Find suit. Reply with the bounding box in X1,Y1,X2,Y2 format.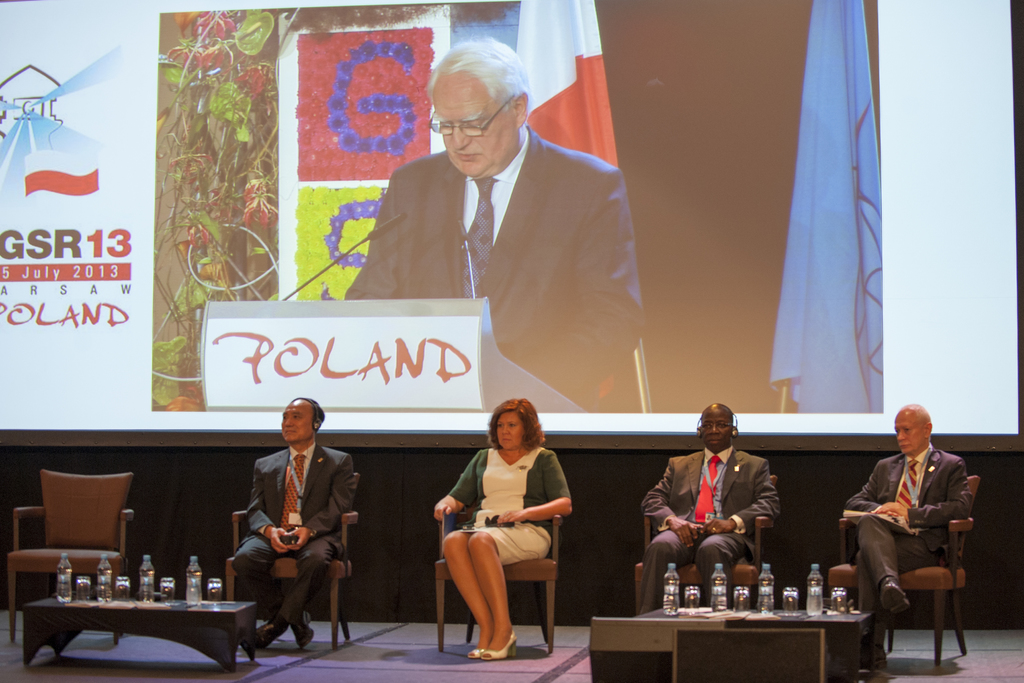
343,122,643,400.
